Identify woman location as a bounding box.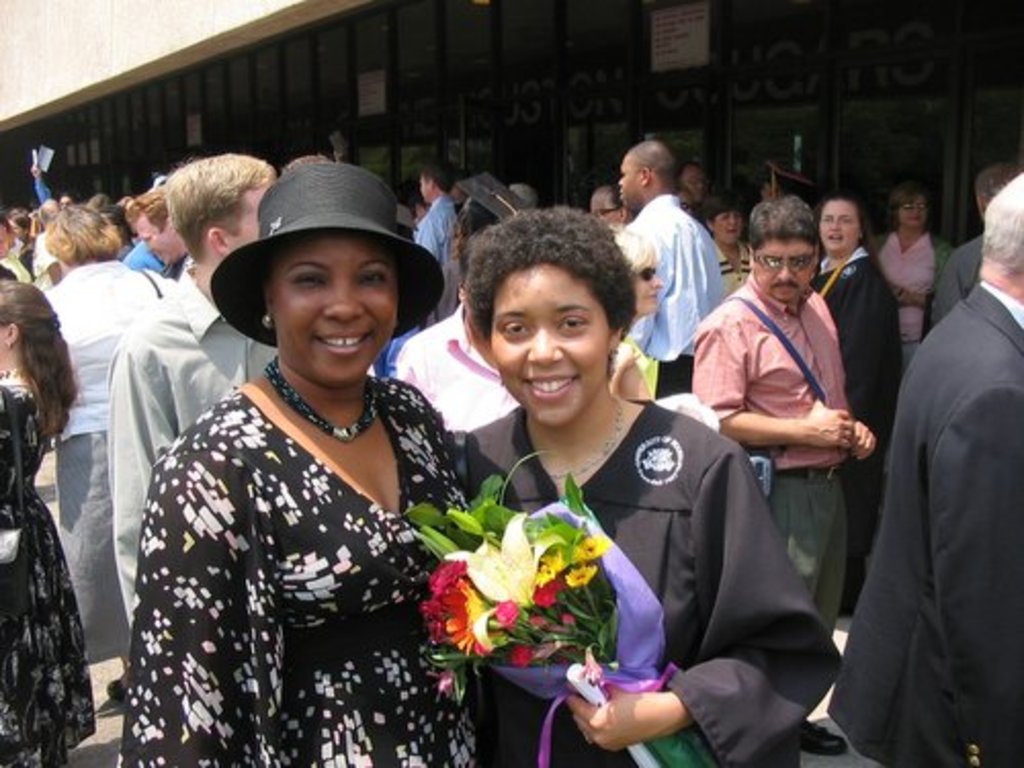
BBox(444, 205, 840, 766).
